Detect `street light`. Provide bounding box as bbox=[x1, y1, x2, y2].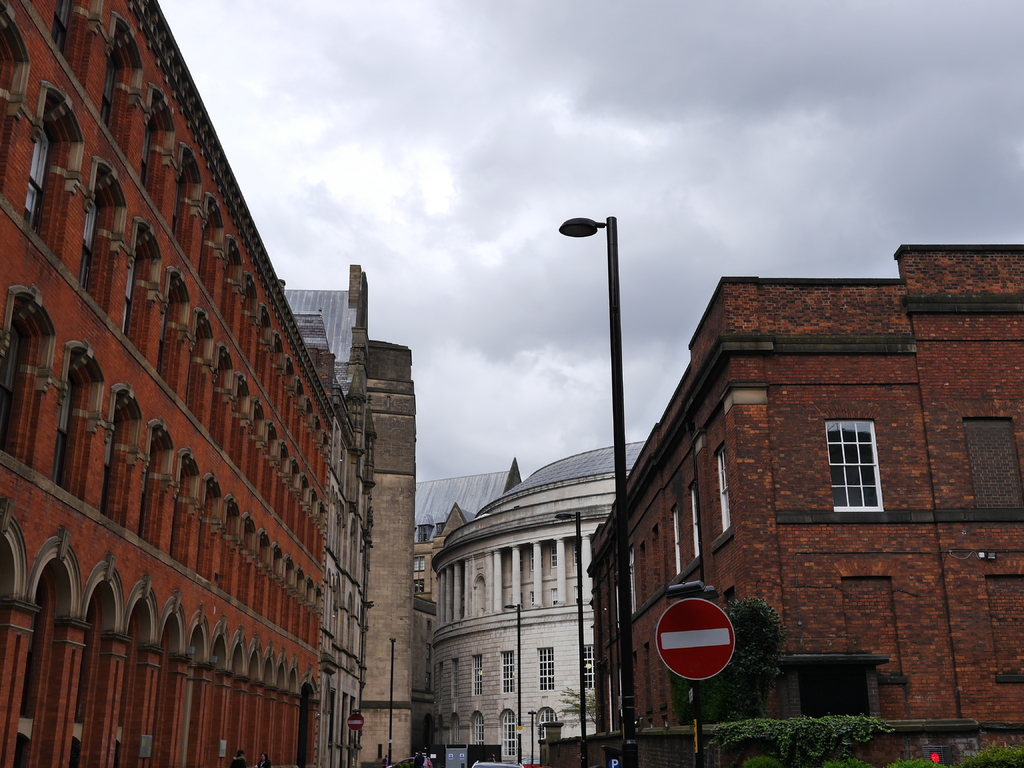
bbox=[664, 575, 721, 767].
